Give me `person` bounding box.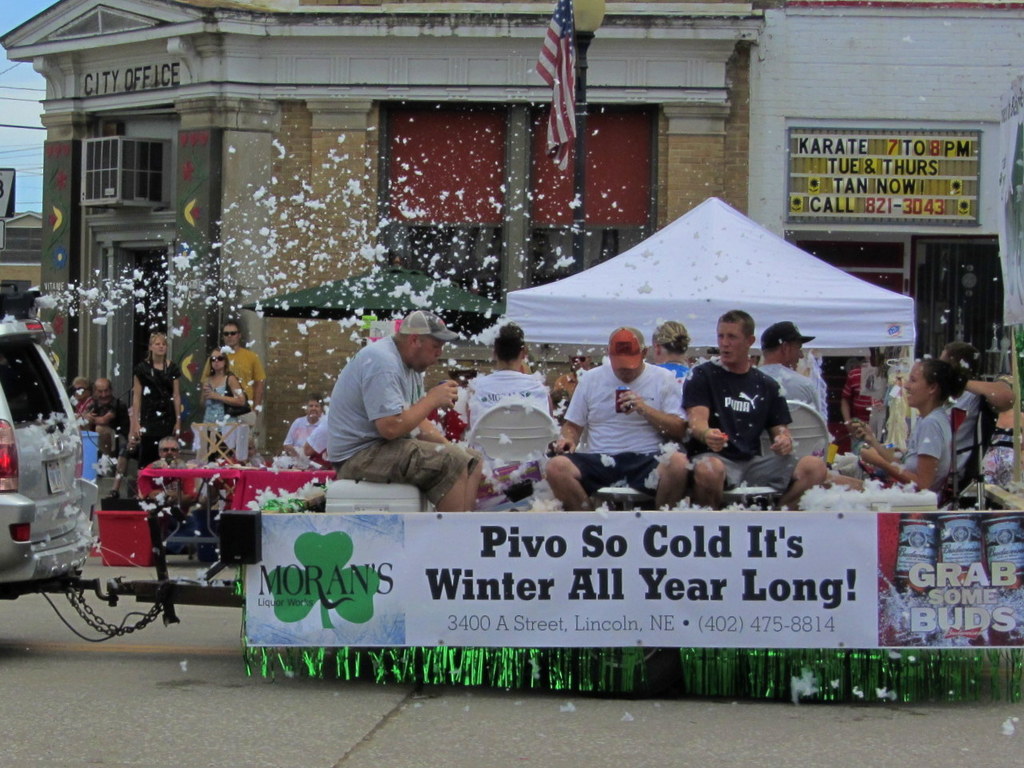
547/329/689/513.
